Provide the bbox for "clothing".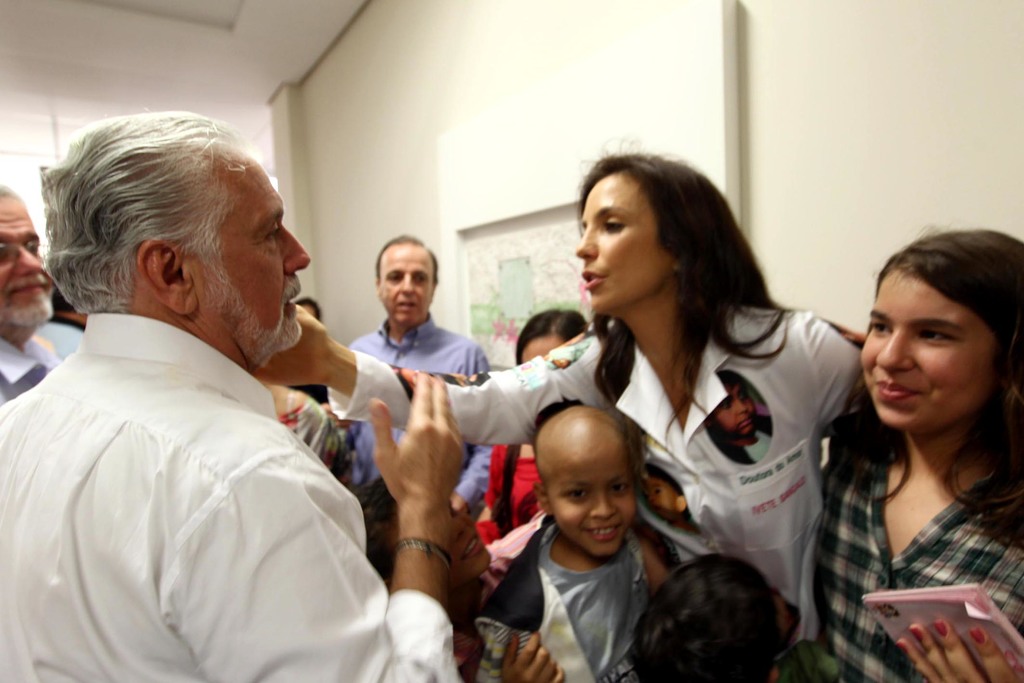
pyautogui.locateOnScreen(326, 324, 504, 579).
